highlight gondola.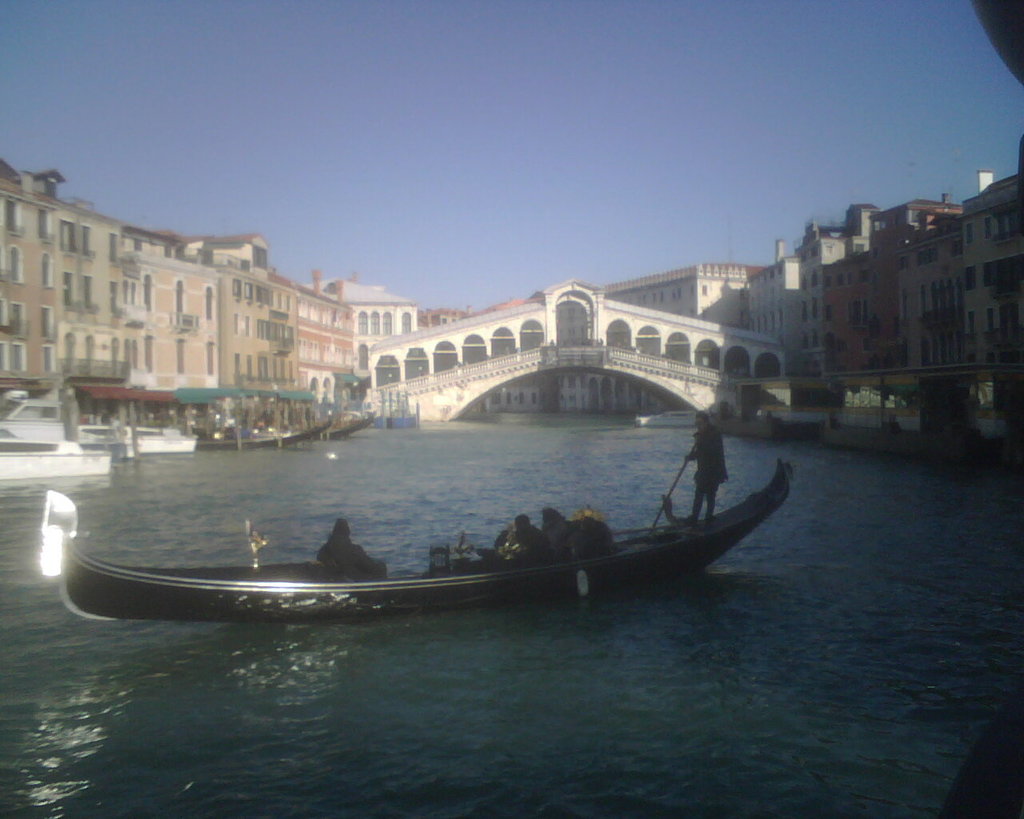
Highlighted region: box(183, 410, 336, 457).
